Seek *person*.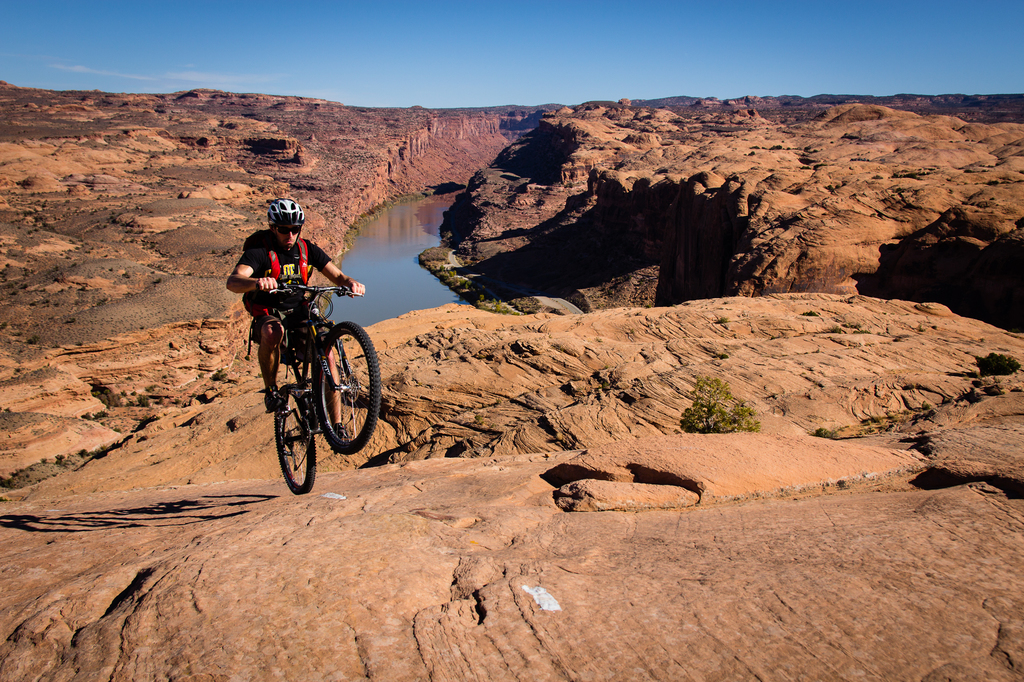
<box>244,212,359,478</box>.
